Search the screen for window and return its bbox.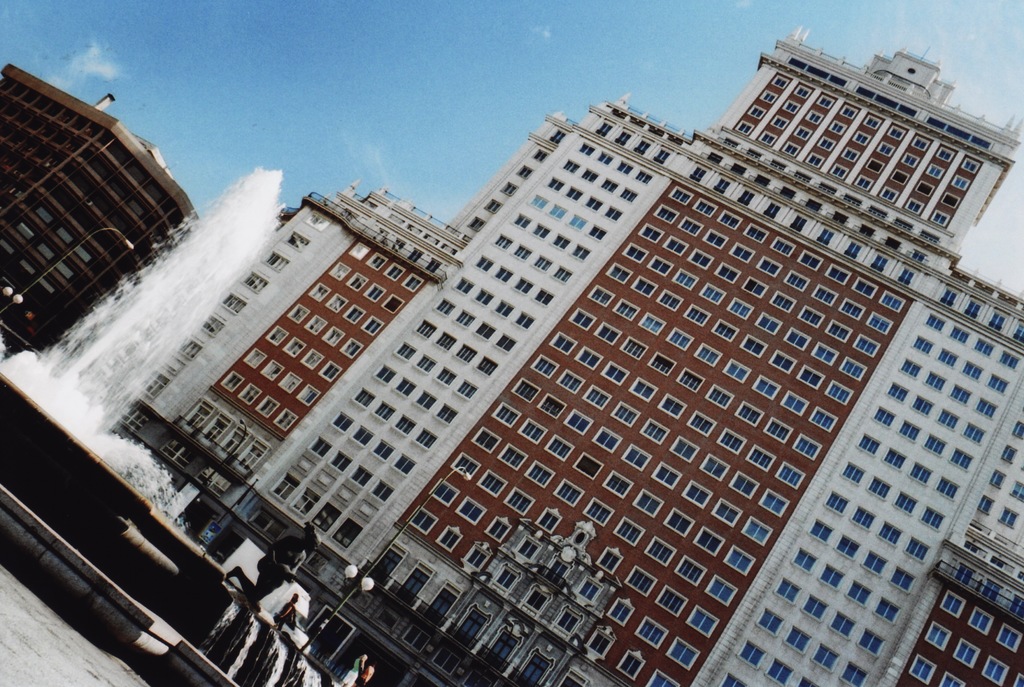
Found: box=[653, 147, 671, 164].
